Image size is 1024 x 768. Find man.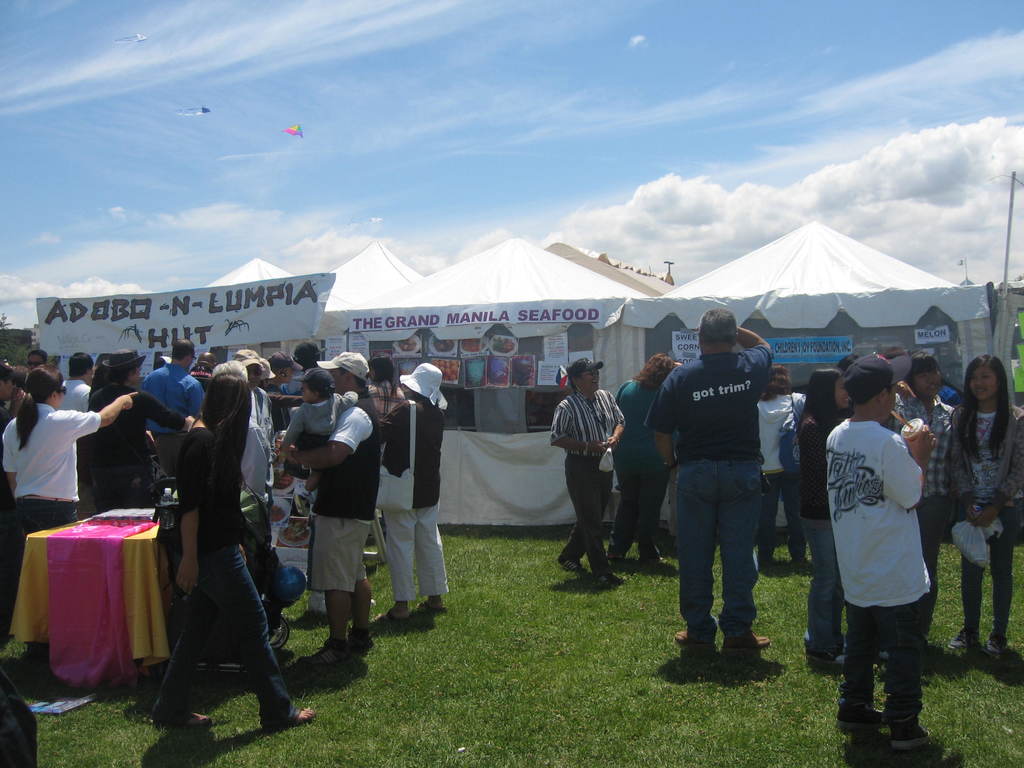
(left=59, top=348, right=100, bottom=412).
